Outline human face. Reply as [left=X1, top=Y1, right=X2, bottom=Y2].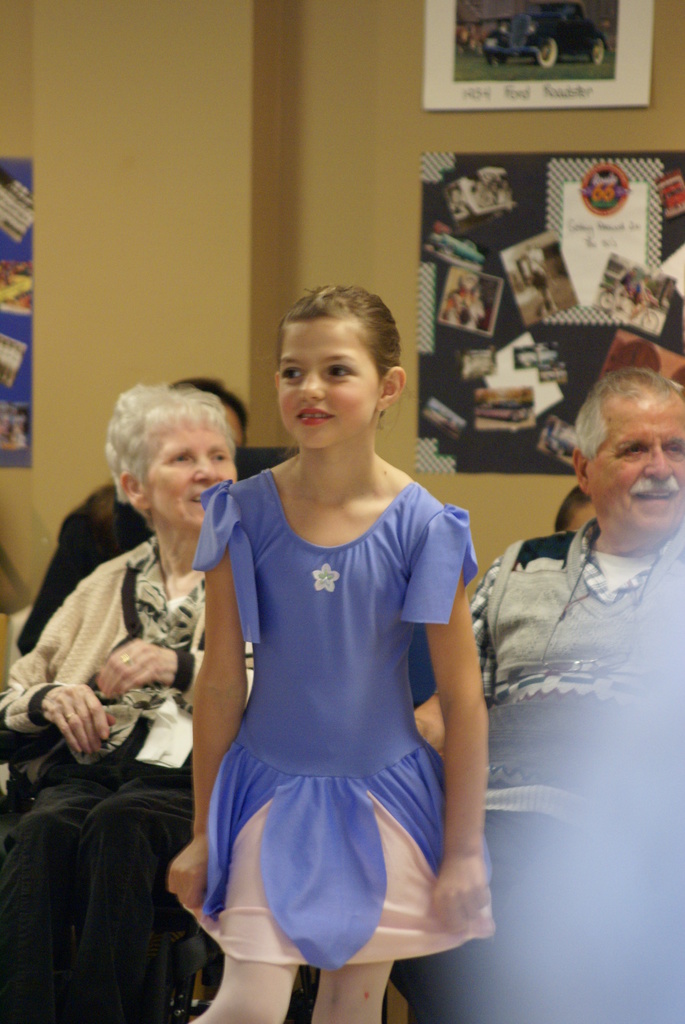
[left=148, top=428, right=237, bottom=531].
